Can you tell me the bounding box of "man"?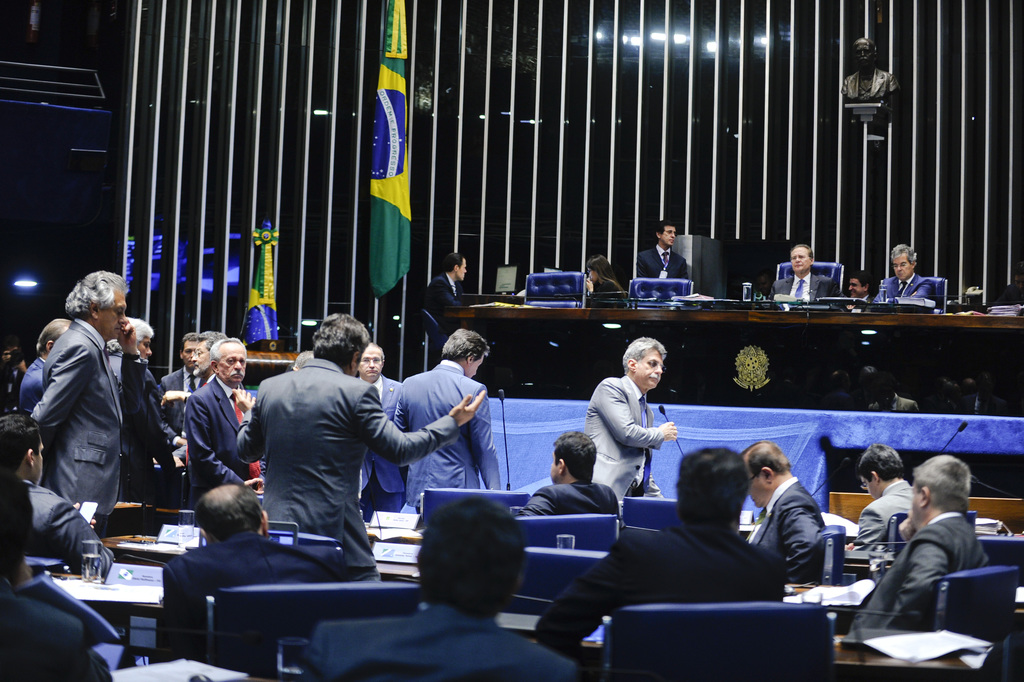
select_region(847, 446, 913, 553).
